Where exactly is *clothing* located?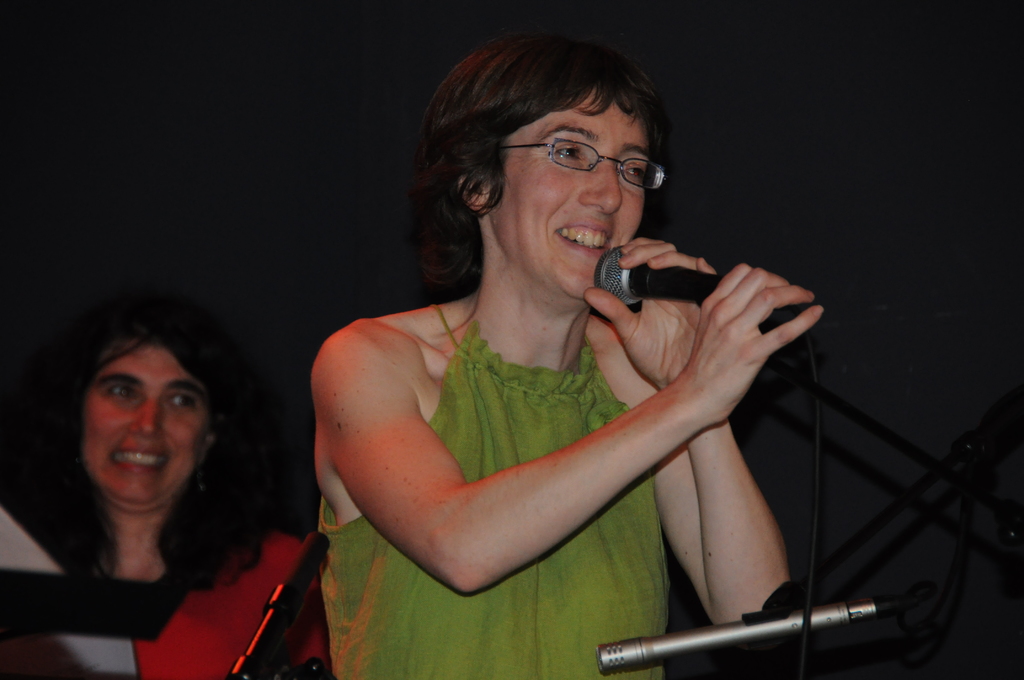
Its bounding box is [left=312, top=298, right=664, bottom=679].
